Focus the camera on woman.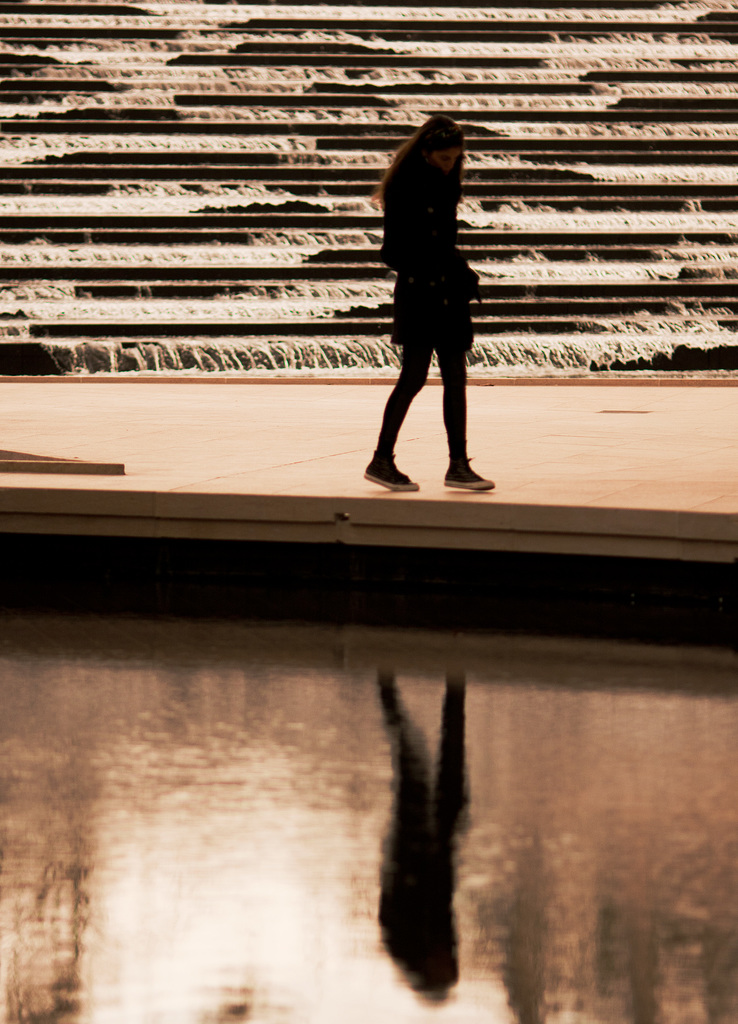
Focus region: x1=368, y1=88, x2=495, y2=488.
